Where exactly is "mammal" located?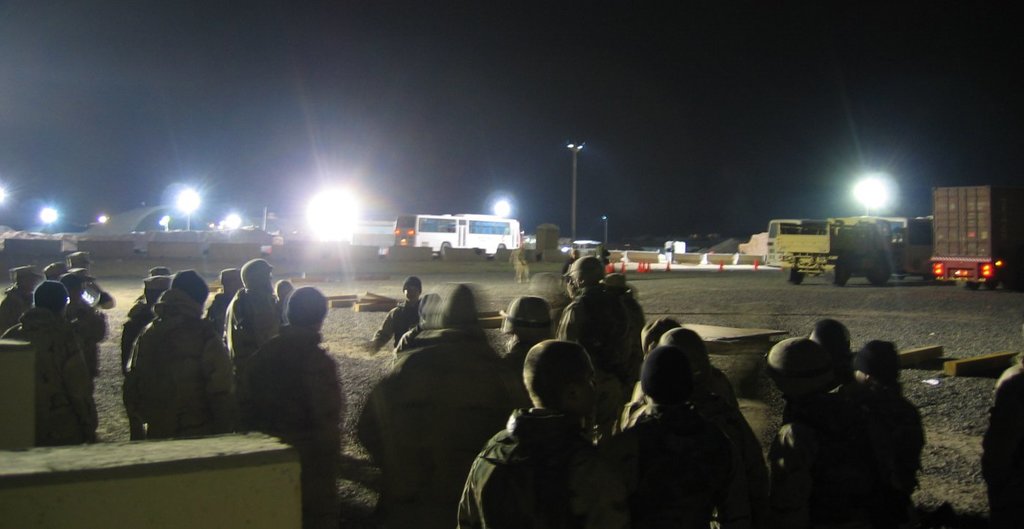
Its bounding box is 508,236,530,283.
